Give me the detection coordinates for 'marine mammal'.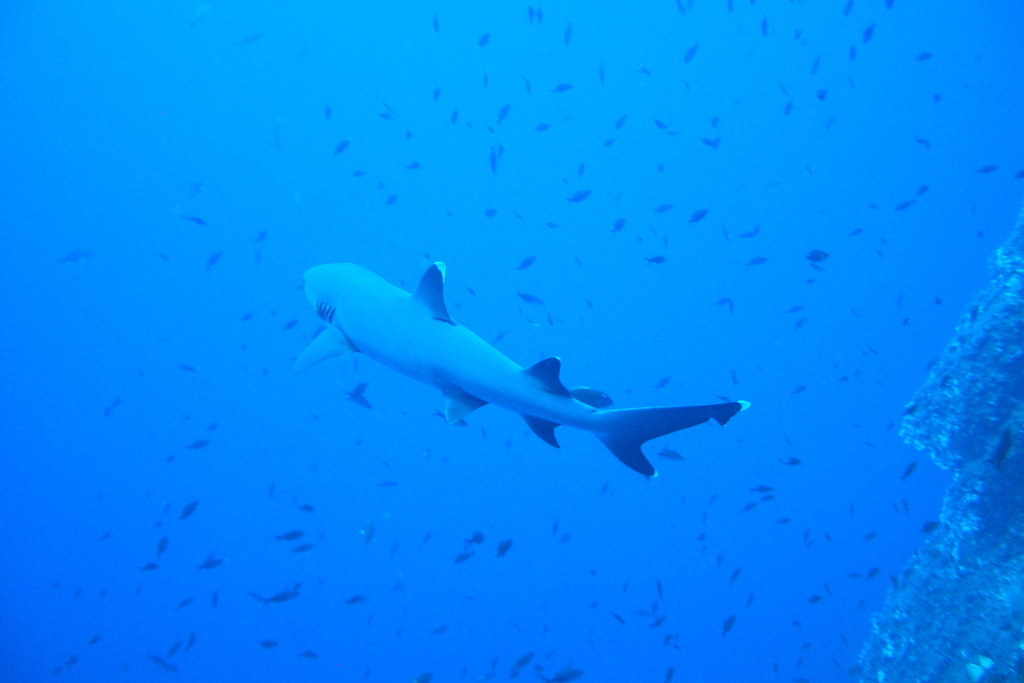
<box>294,258,745,482</box>.
